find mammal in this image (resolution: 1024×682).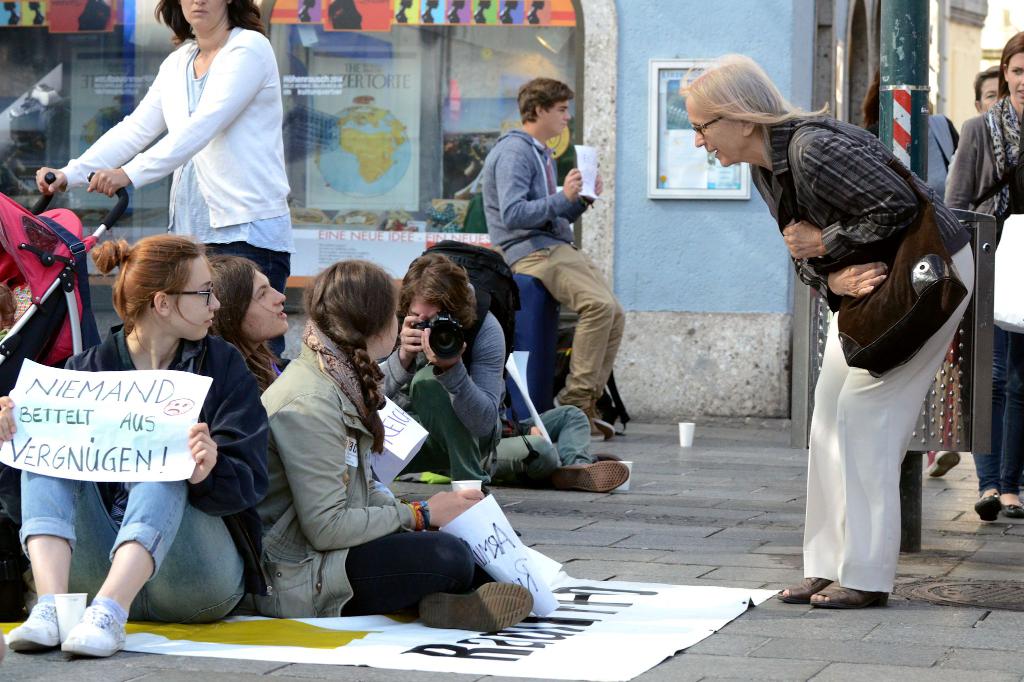
region(39, 0, 296, 362).
